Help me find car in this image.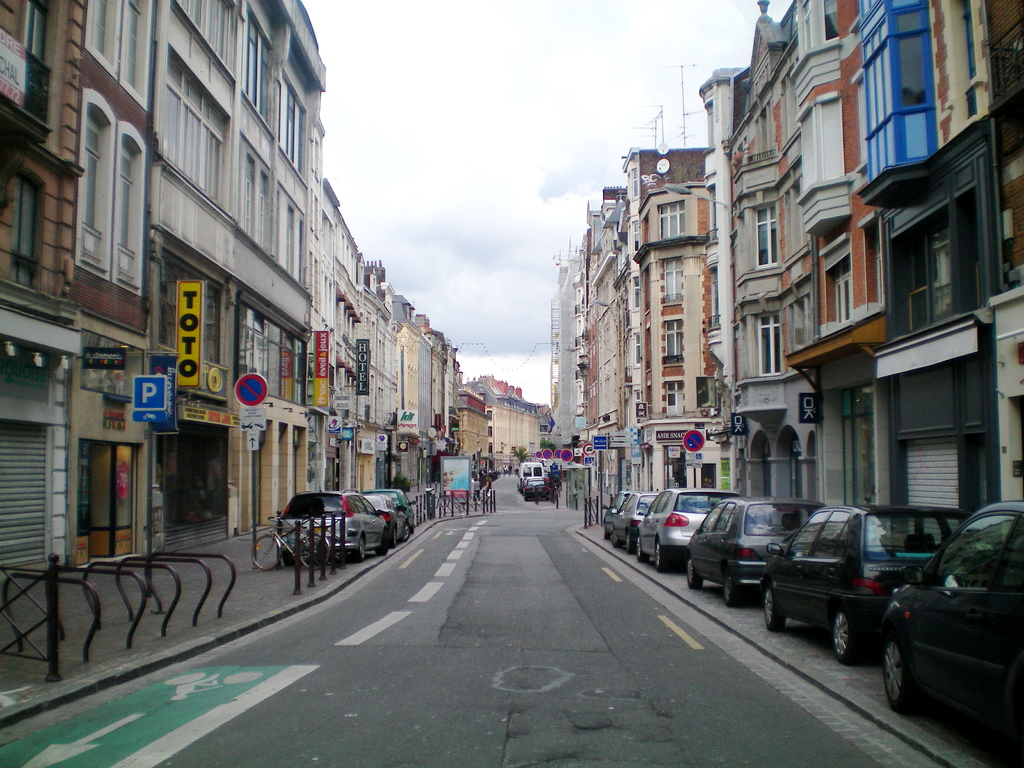
Found it: bbox=(520, 478, 543, 494).
